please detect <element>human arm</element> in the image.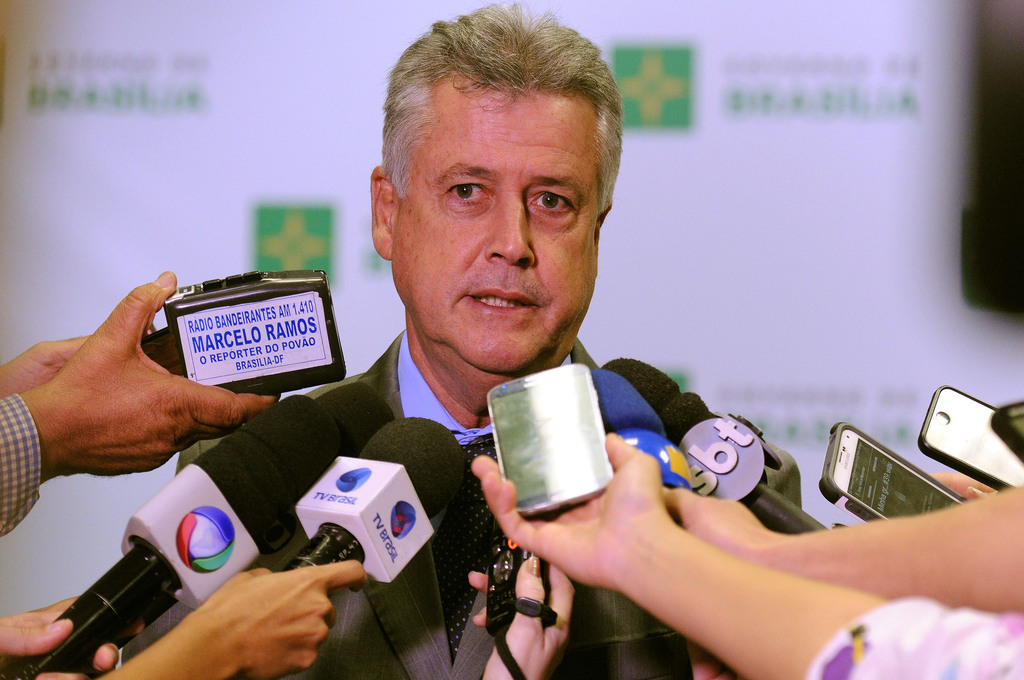
{"left": 0, "top": 595, "right": 141, "bottom": 679}.
